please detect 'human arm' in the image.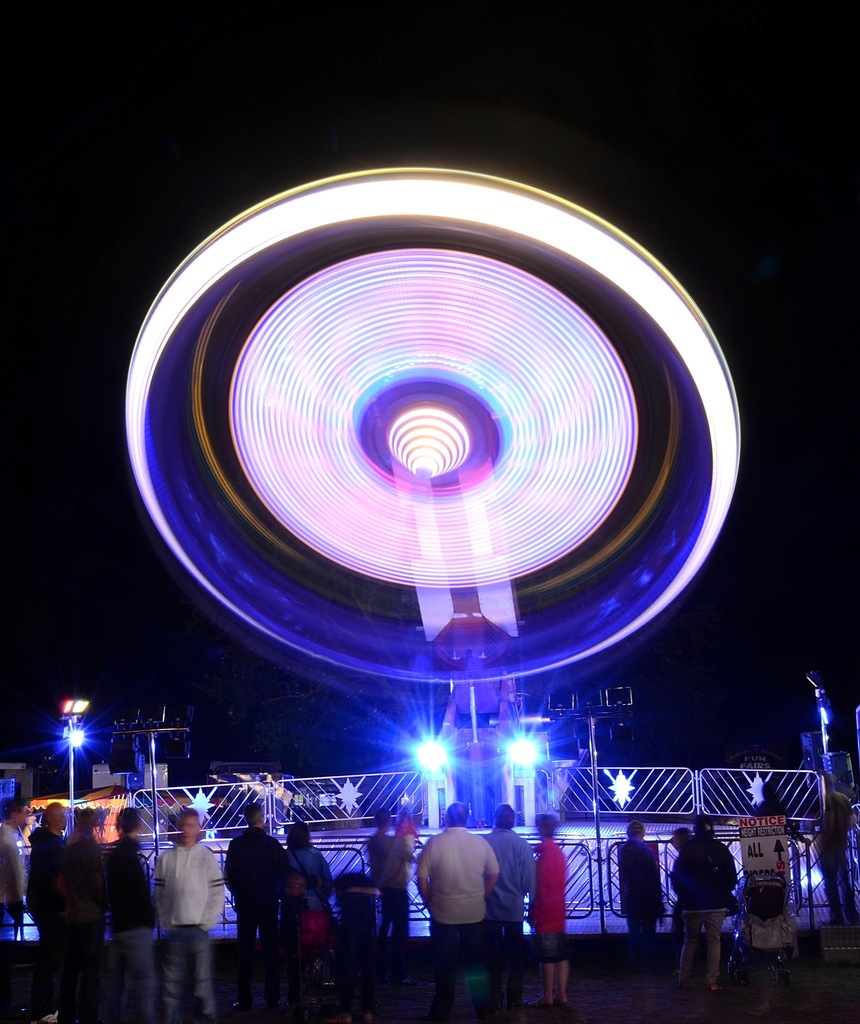
[left=320, top=855, right=334, bottom=899].
